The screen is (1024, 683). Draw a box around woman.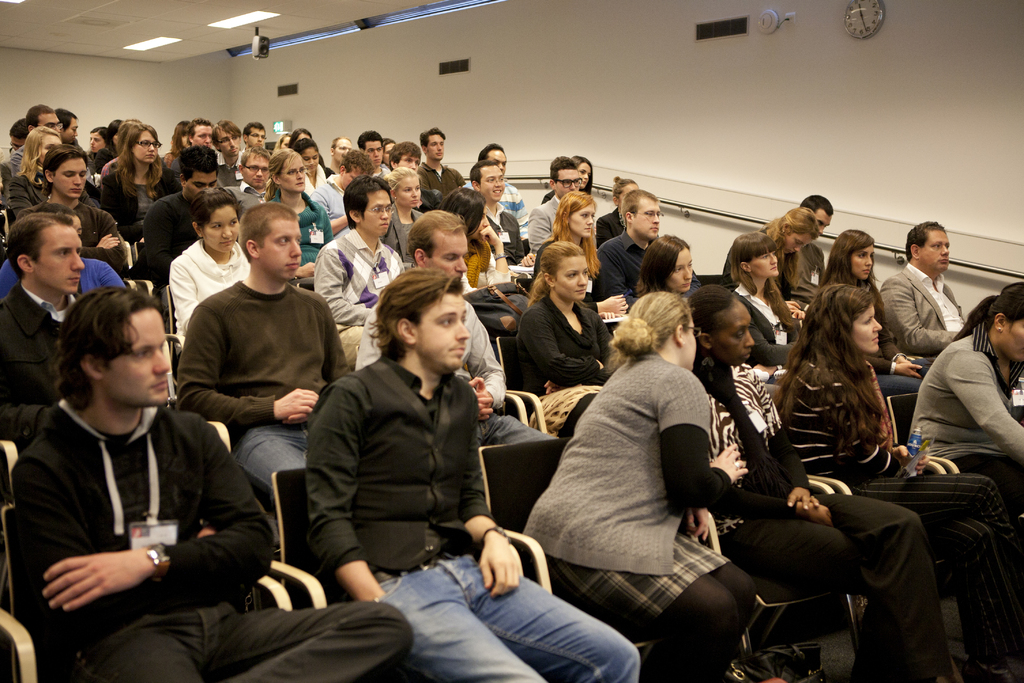
<bbox>521, 288, 760, 682</bbox>.
